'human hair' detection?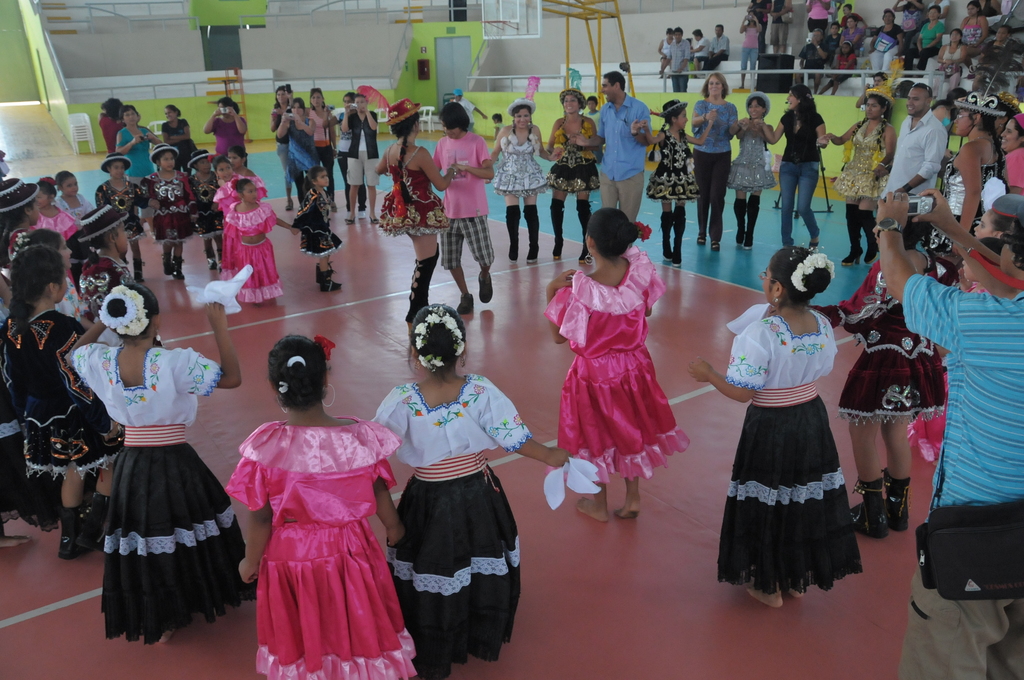
left=105, top=283, right=161, bottom=344
